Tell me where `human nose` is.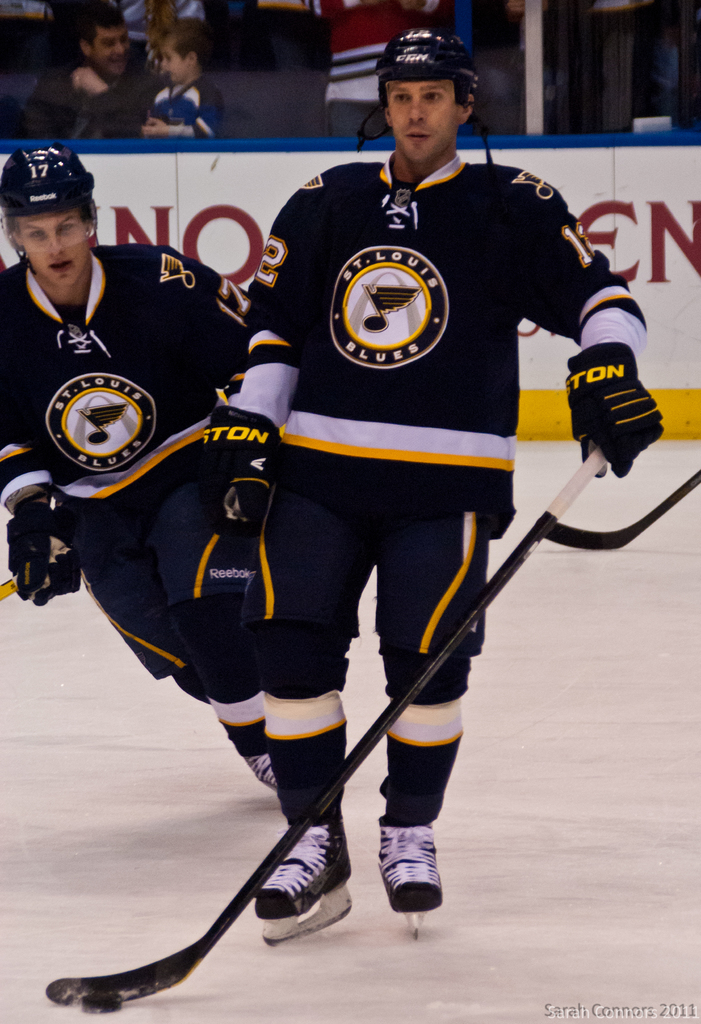
`human nose` is at [x1=408, y1=101, x2=427, y2=124].
